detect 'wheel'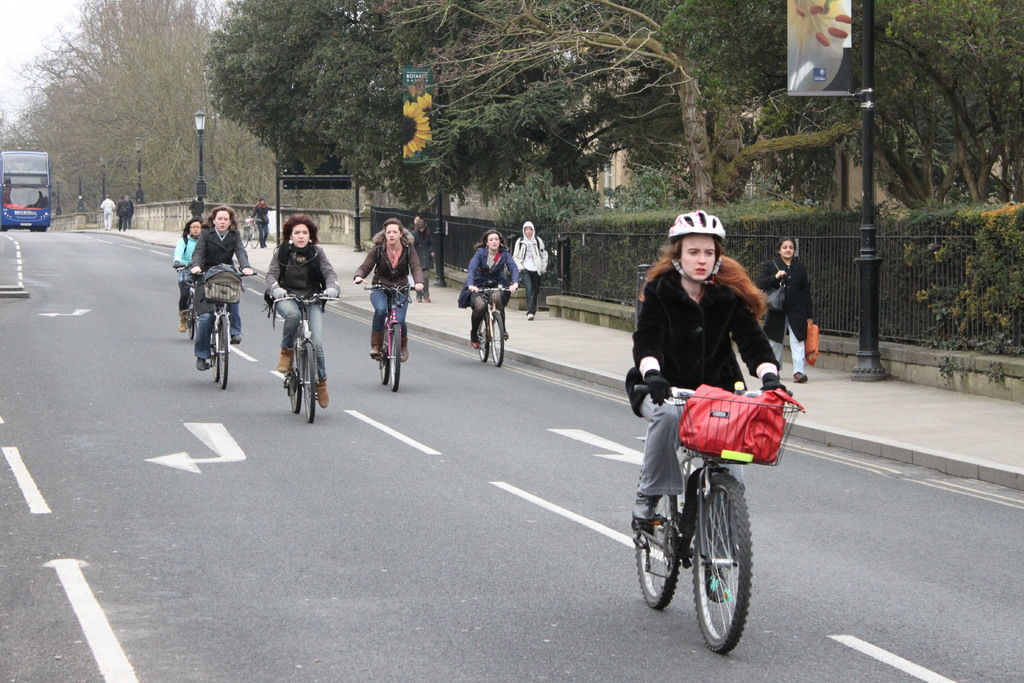
x1=635 y1=494 x2=681 y2=607
